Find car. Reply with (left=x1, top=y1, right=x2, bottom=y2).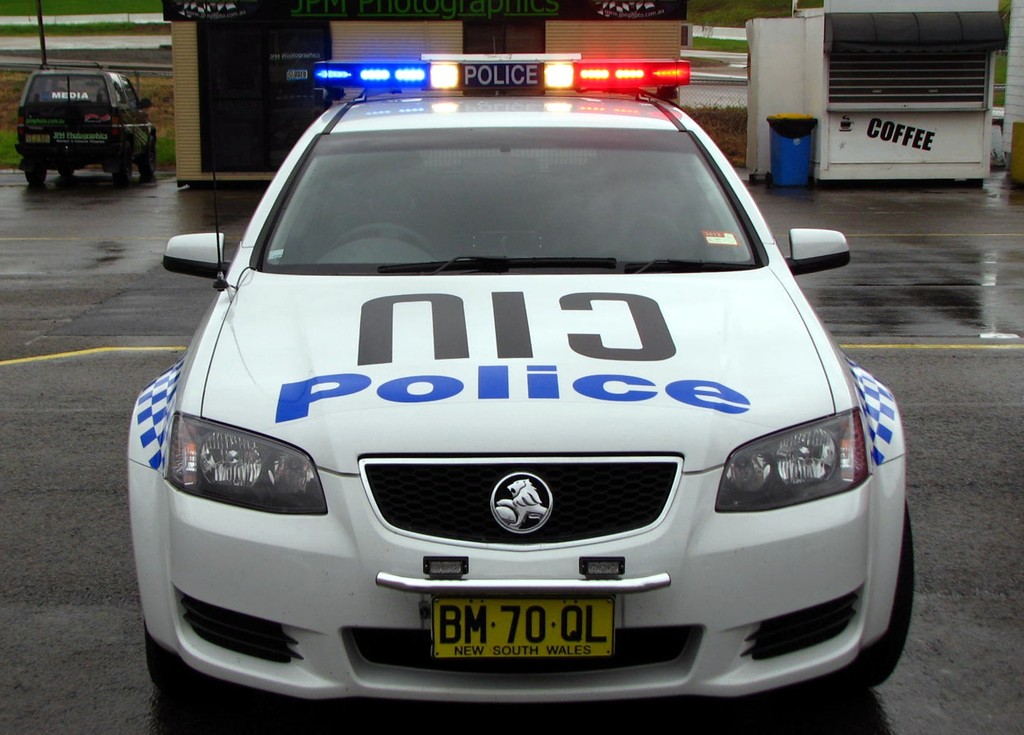
(left=15, top=67, right=163, bottom=188).
